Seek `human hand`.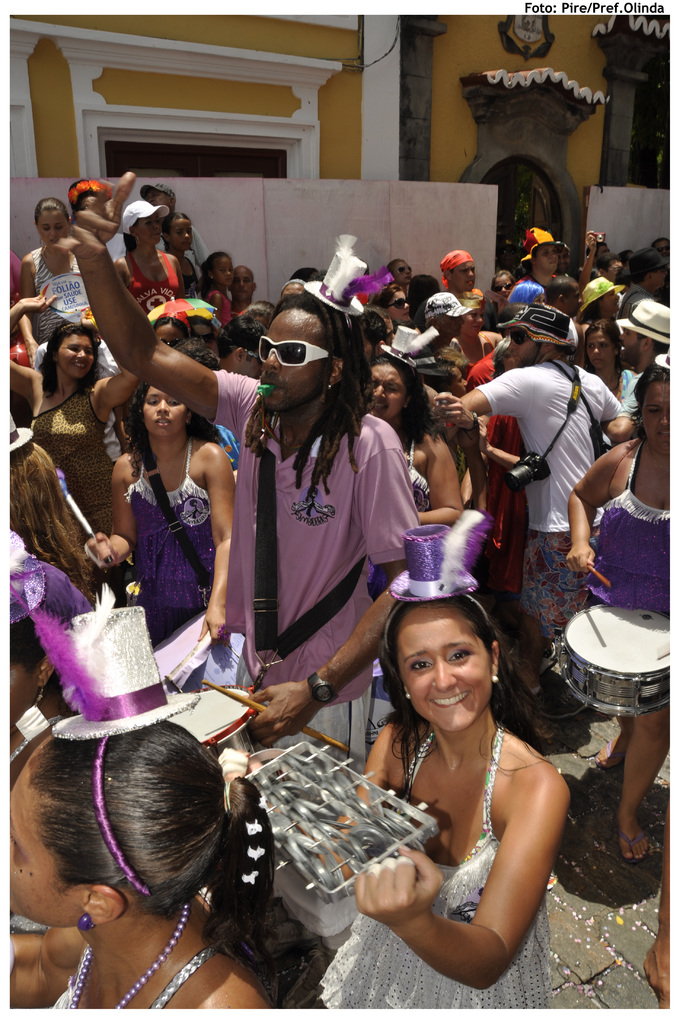
{"x1": 428, "y1": 389, "x2": 476, "y2": 430}.
